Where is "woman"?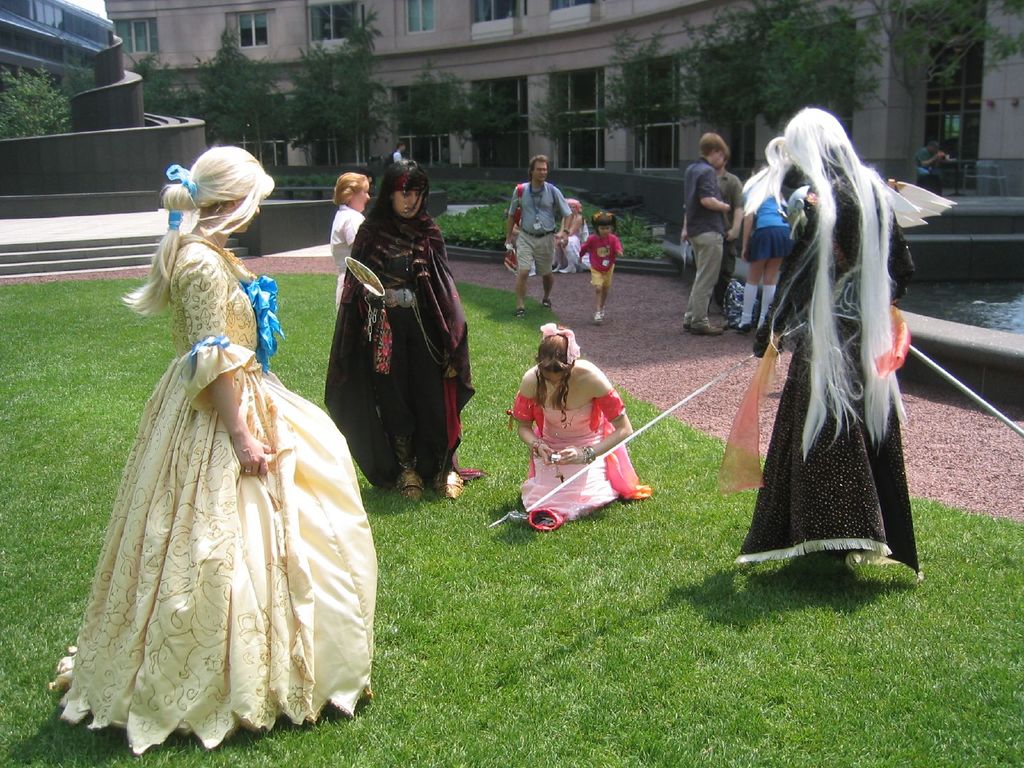
rect(730, 163, 795, 340).
